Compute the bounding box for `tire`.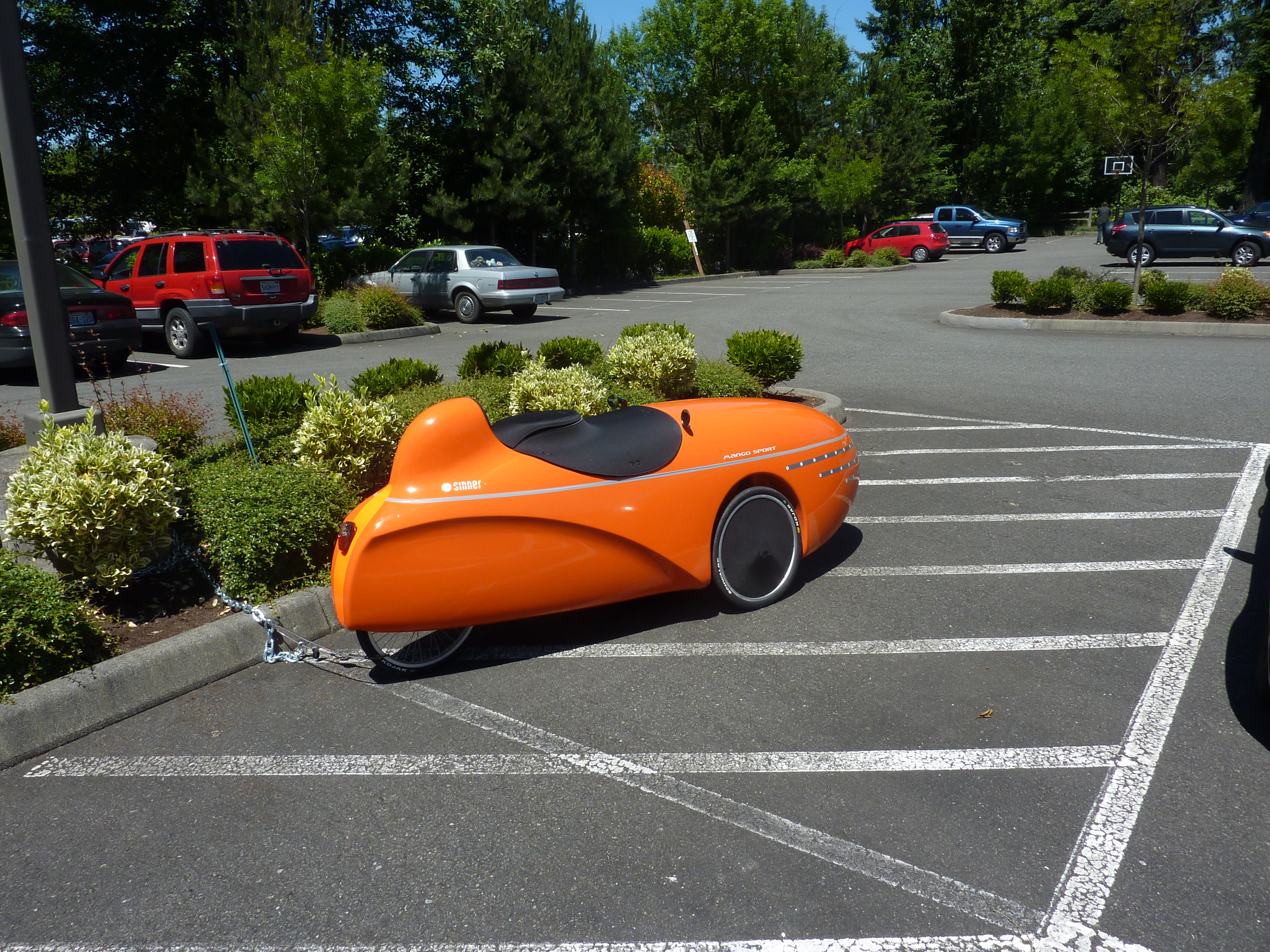
pyautogui.locateOnScreen(57, 106, 67, 125).
